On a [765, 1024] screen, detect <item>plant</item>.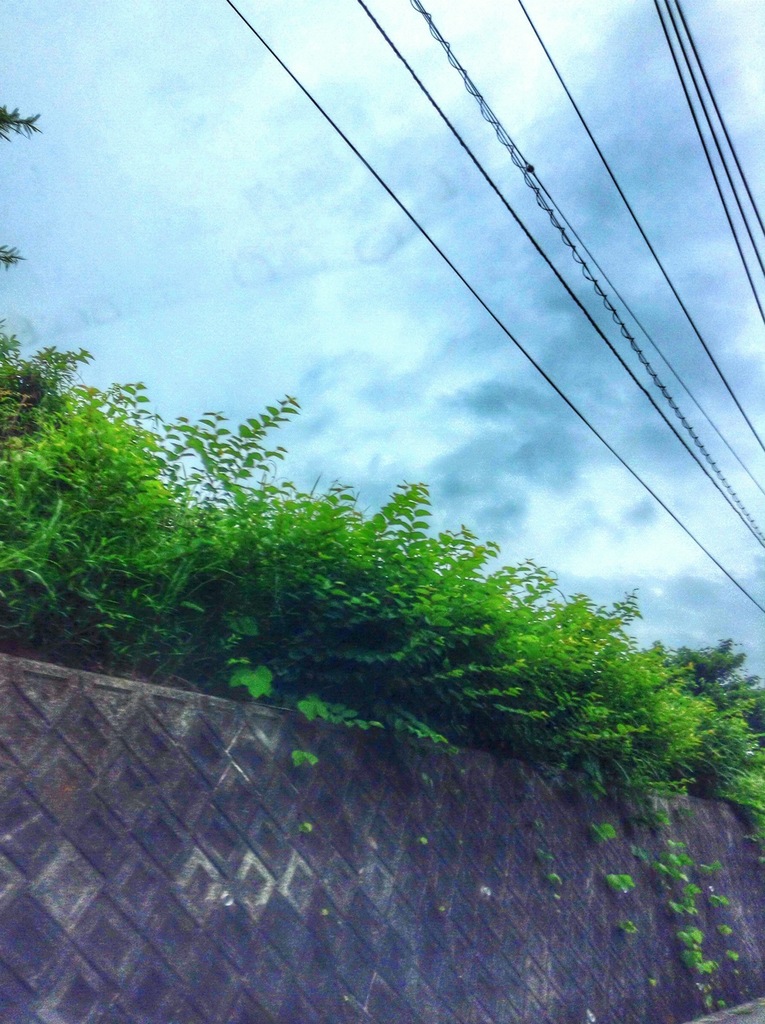
pyautogui.locateOnScreen(623, 909, 642, 935).
